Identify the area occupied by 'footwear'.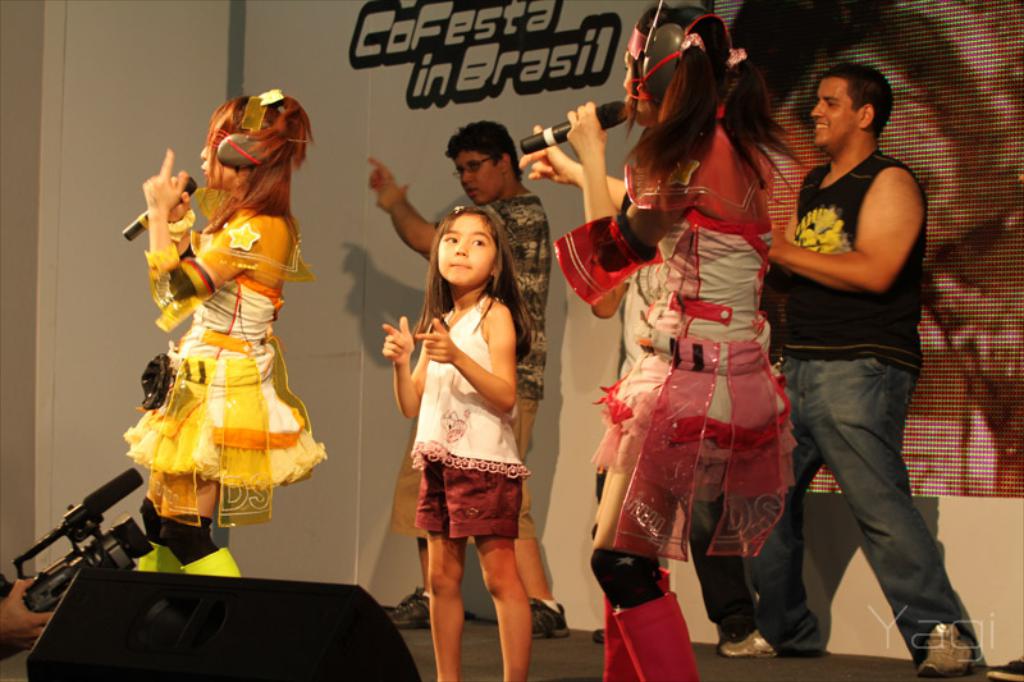
Area: bbox=[719, 628, 777, 656].
